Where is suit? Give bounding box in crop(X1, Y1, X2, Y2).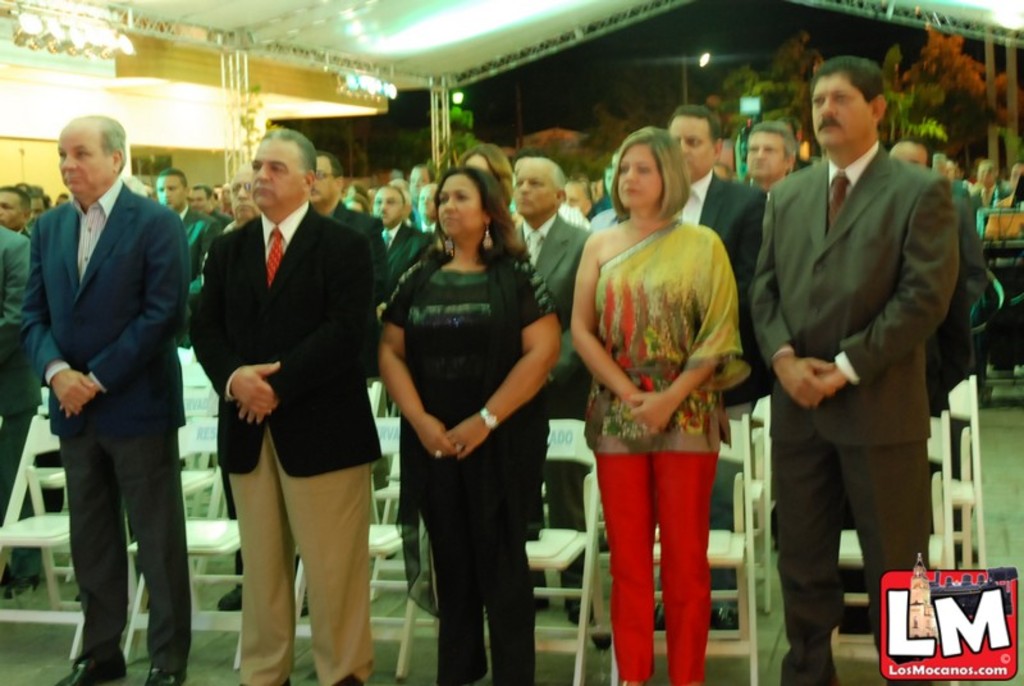
crop(27, 183, 191, 435).
